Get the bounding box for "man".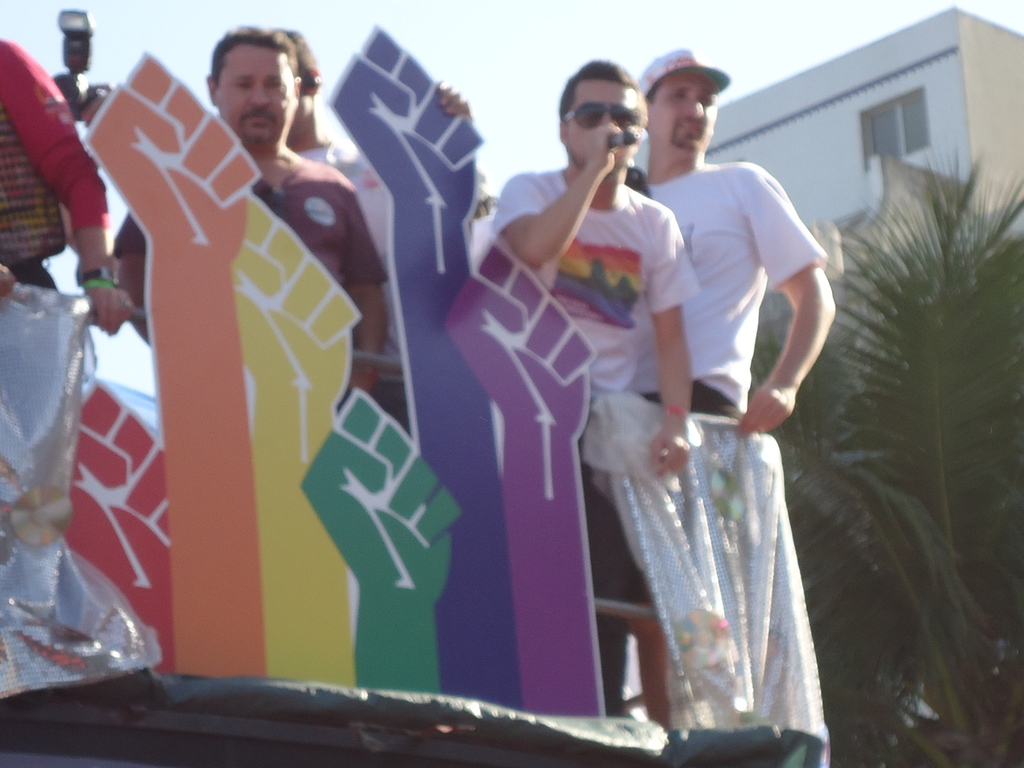
{"left": 495, "top": 61, "right": 700, "bottom": 726}.
